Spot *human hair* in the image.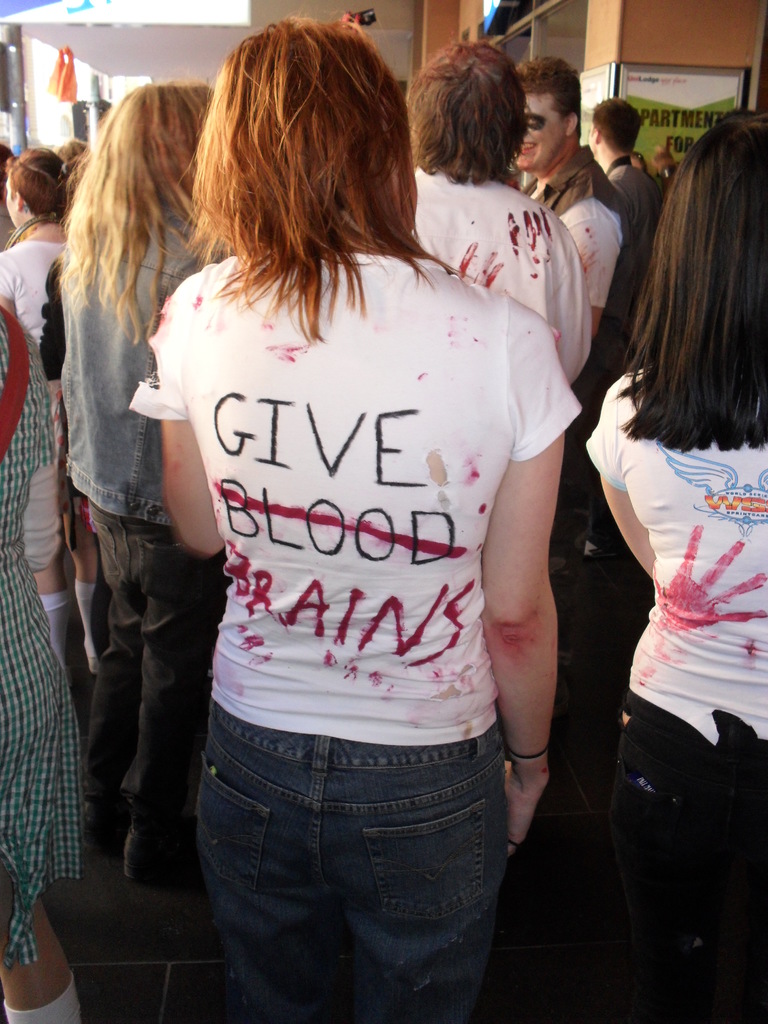
*human hair* found at bbox(170, 6, 476, 359).
